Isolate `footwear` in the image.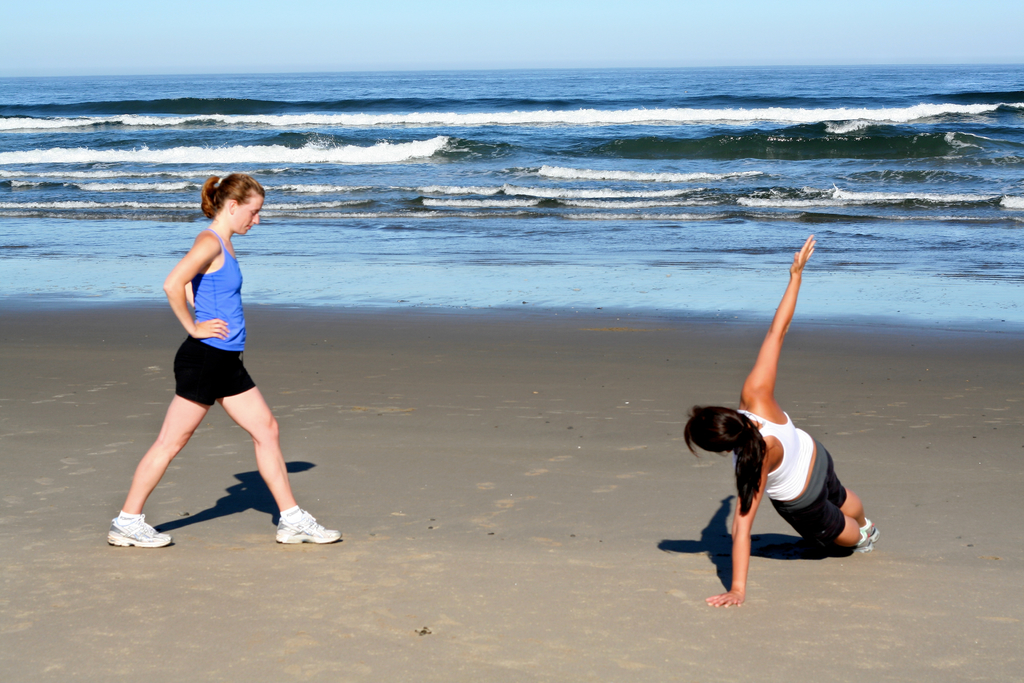
Isolated region: box(855, 532, 874, 551).
